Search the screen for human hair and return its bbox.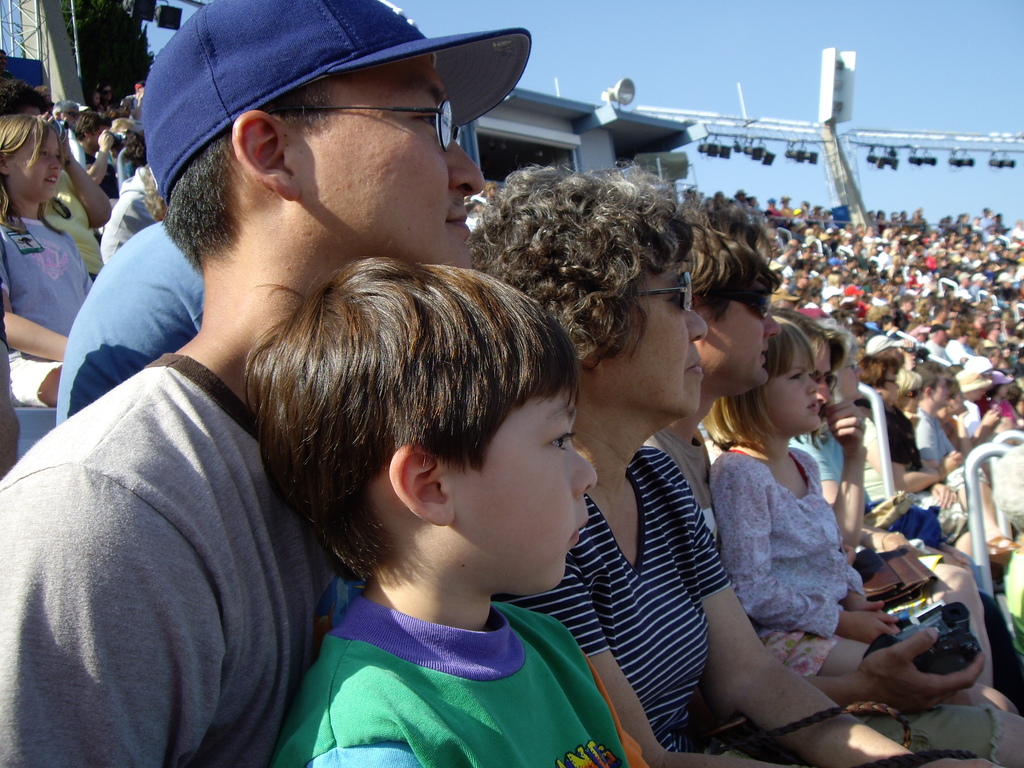
Found: detection(702, 311, 816, 452).
